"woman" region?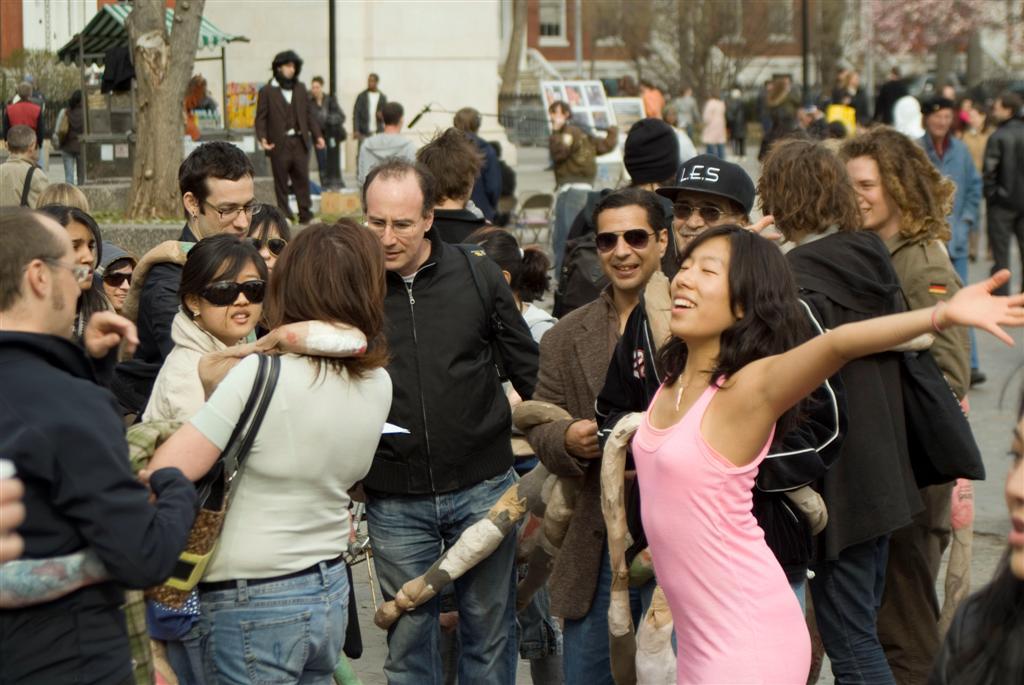
<box>625,224,1023,684</box>
